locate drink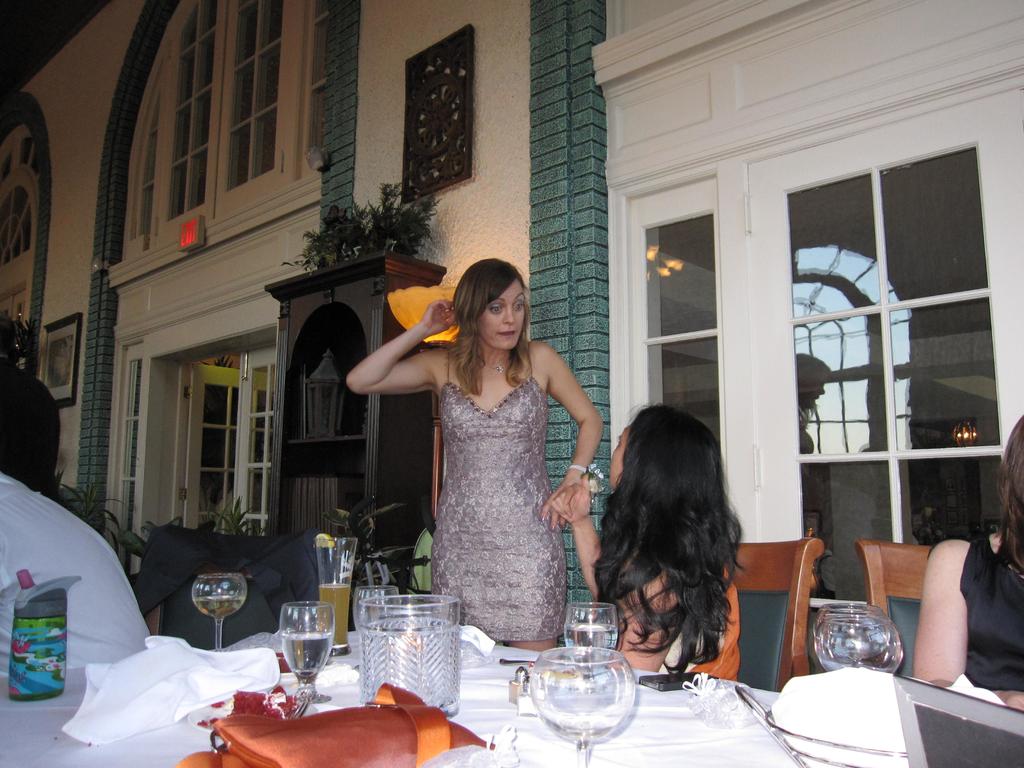
bbox=[316, 584, 351, 648]
